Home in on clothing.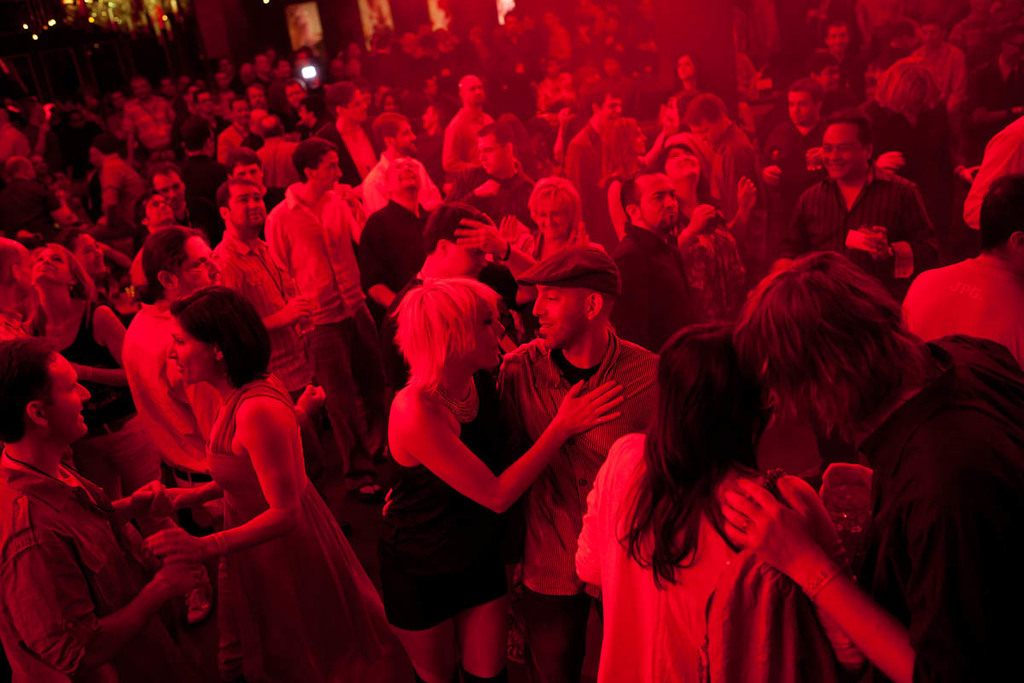
Homed in at region(415, 131, 443, 190).
